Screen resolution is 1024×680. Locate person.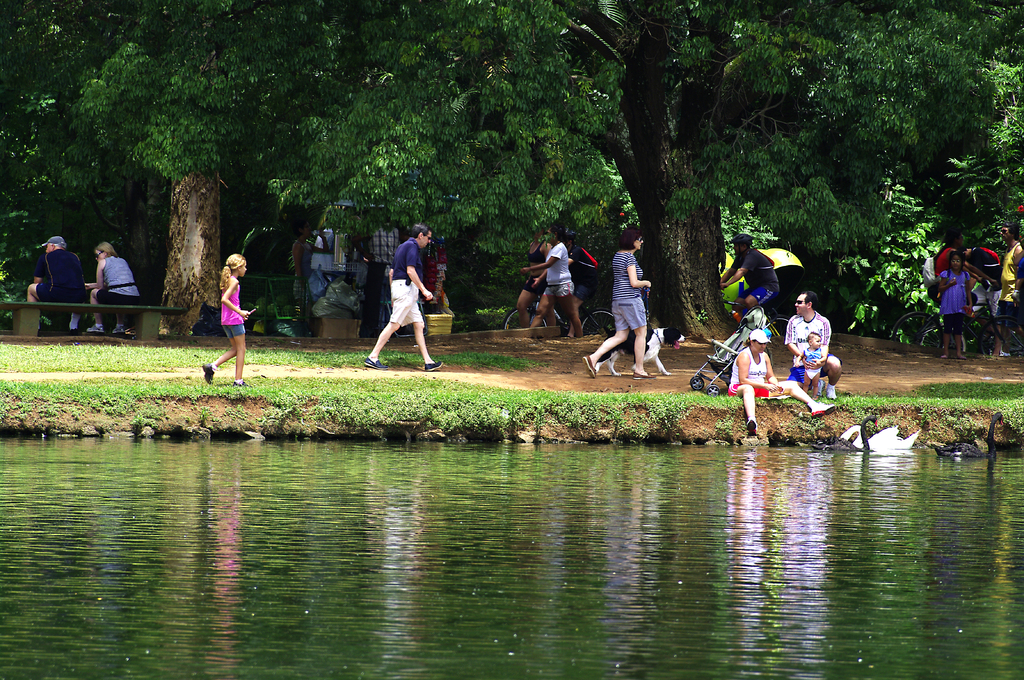
<box>23,238,86,334</box>.
